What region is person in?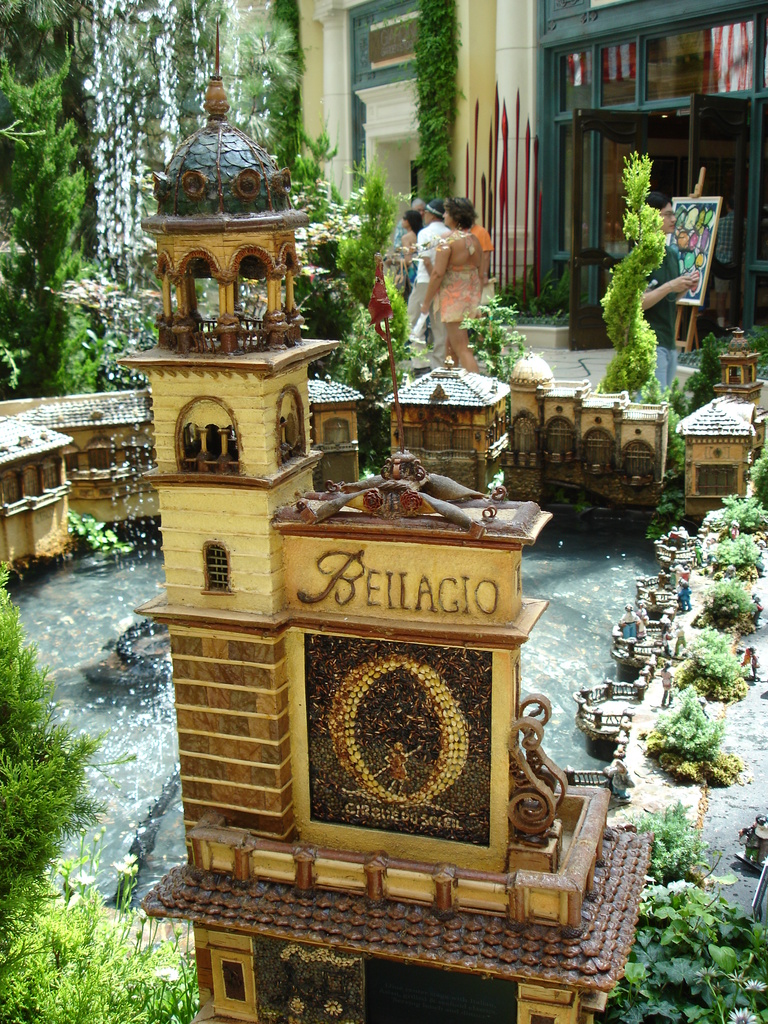
[left=404, top=209, right=424, bottom=237].
